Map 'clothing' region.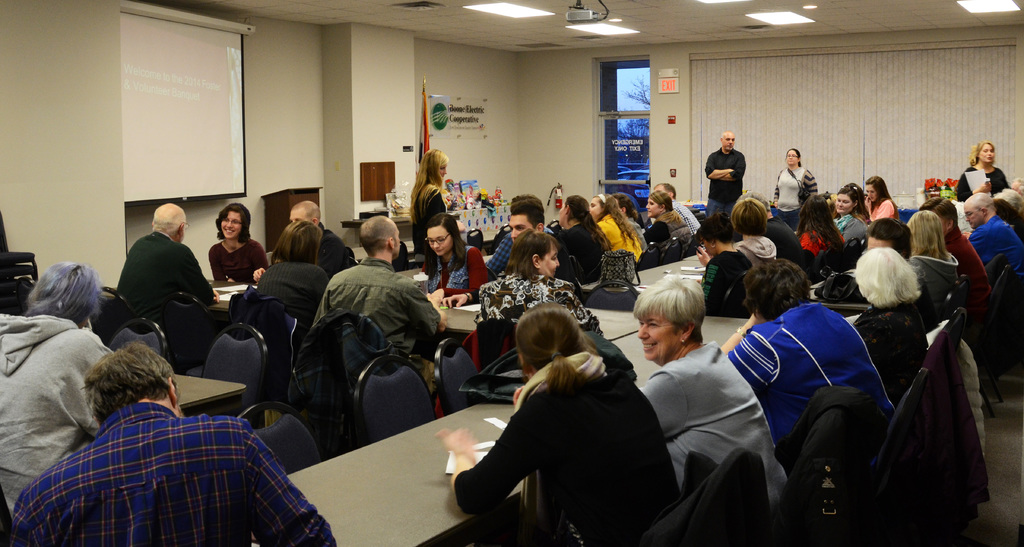
Mapped to rect(12, 401, 333, 546).
